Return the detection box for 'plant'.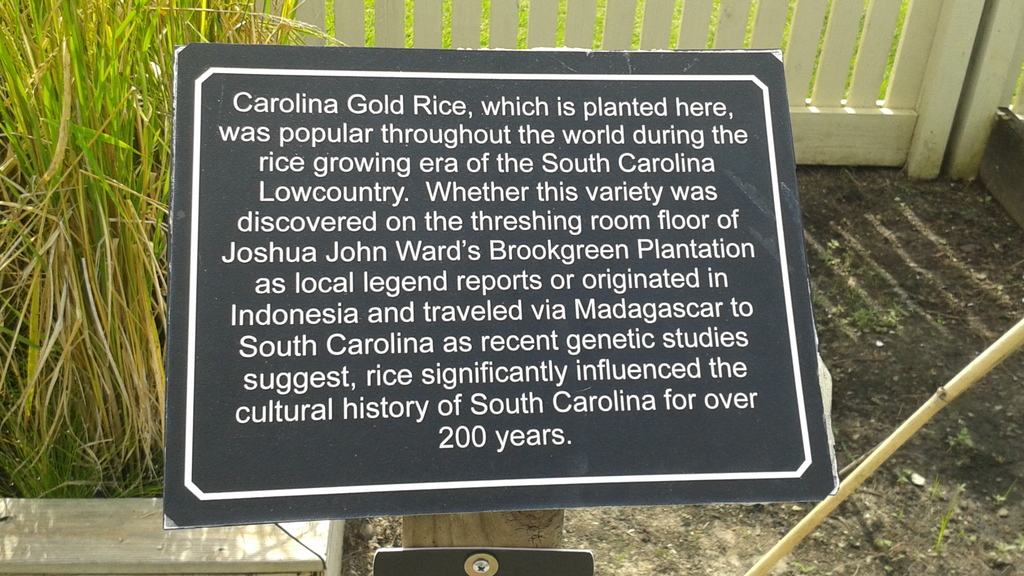
841:216:852:230.
